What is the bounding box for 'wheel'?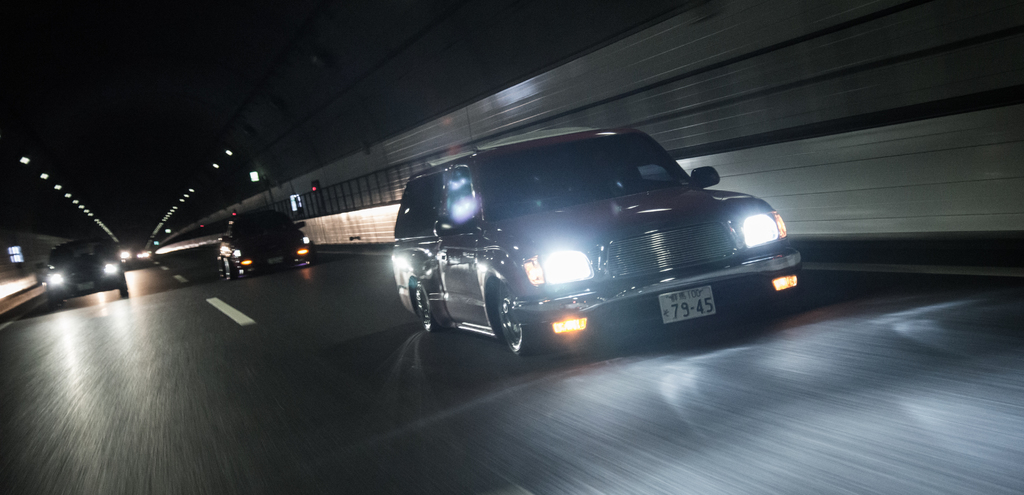
Rect(499, 277, 551, 357).
